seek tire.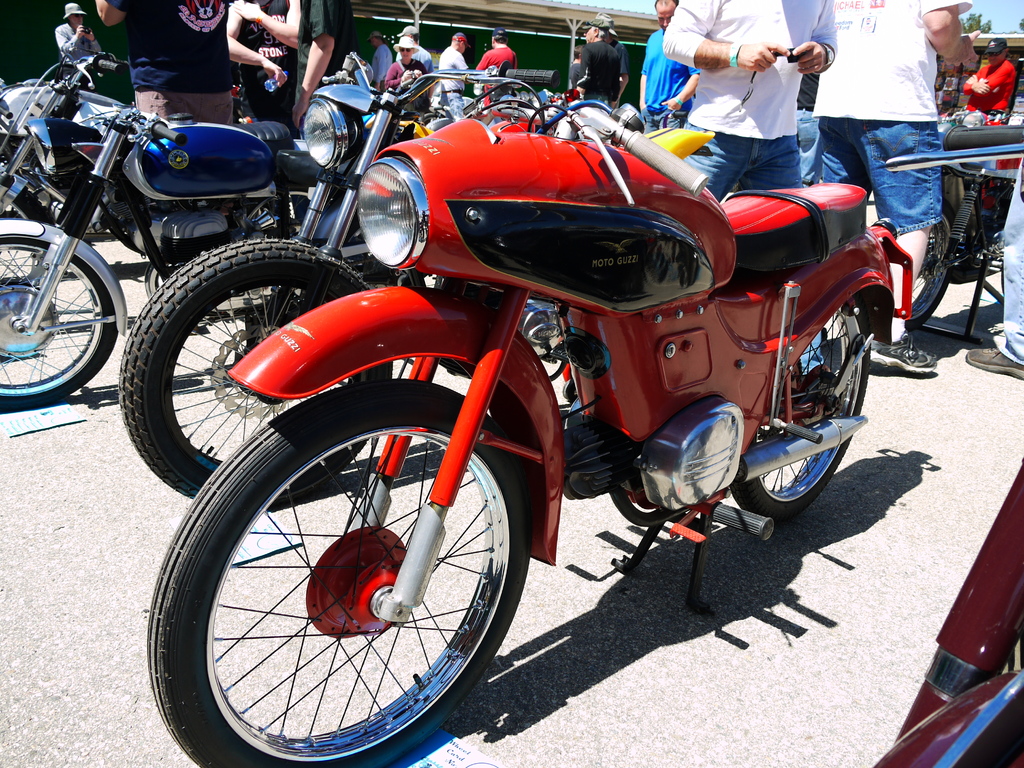
<region>117, 238, 394, 502</region>.
